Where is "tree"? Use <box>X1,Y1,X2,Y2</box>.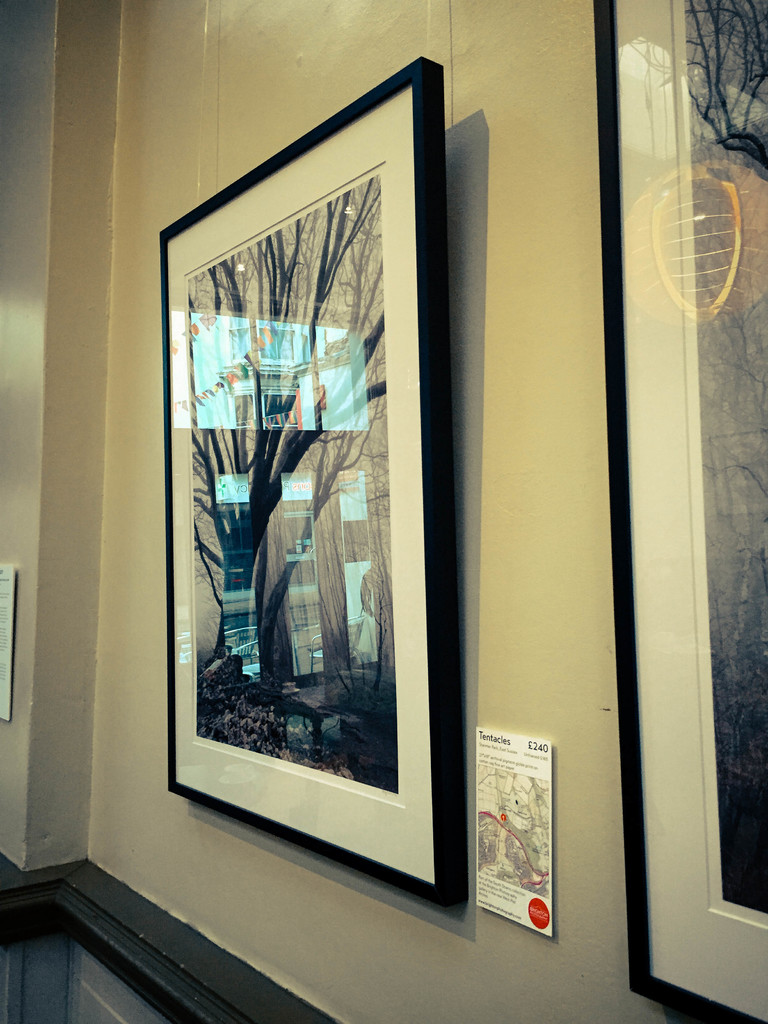
<box>191,180,392,715</box>.
